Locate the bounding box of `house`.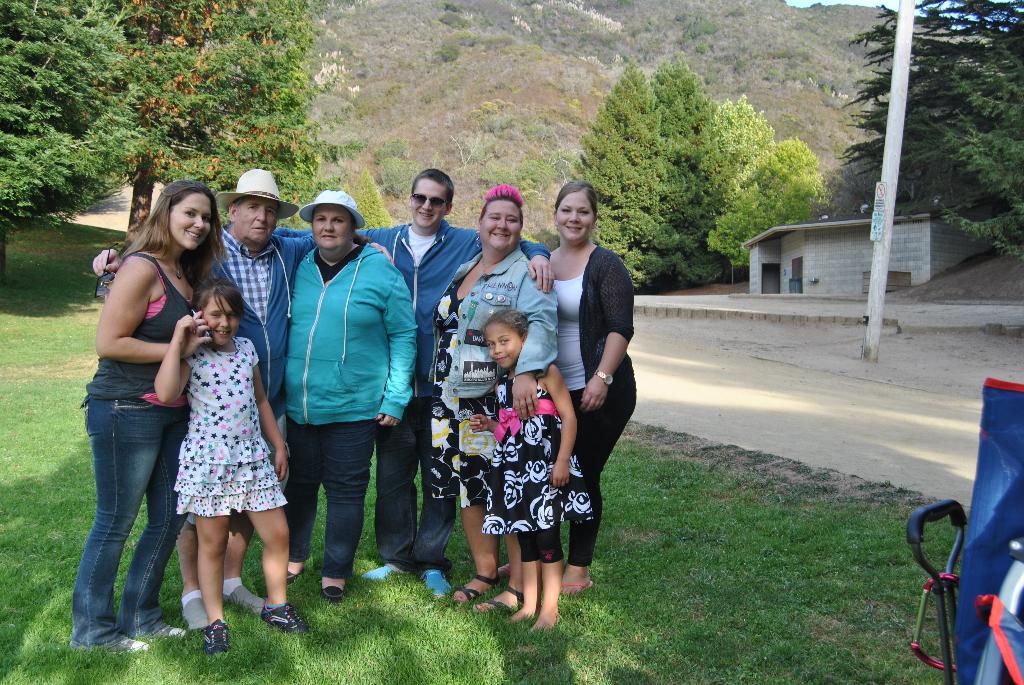
Bounding box: 745, 187, 1016, 300.
